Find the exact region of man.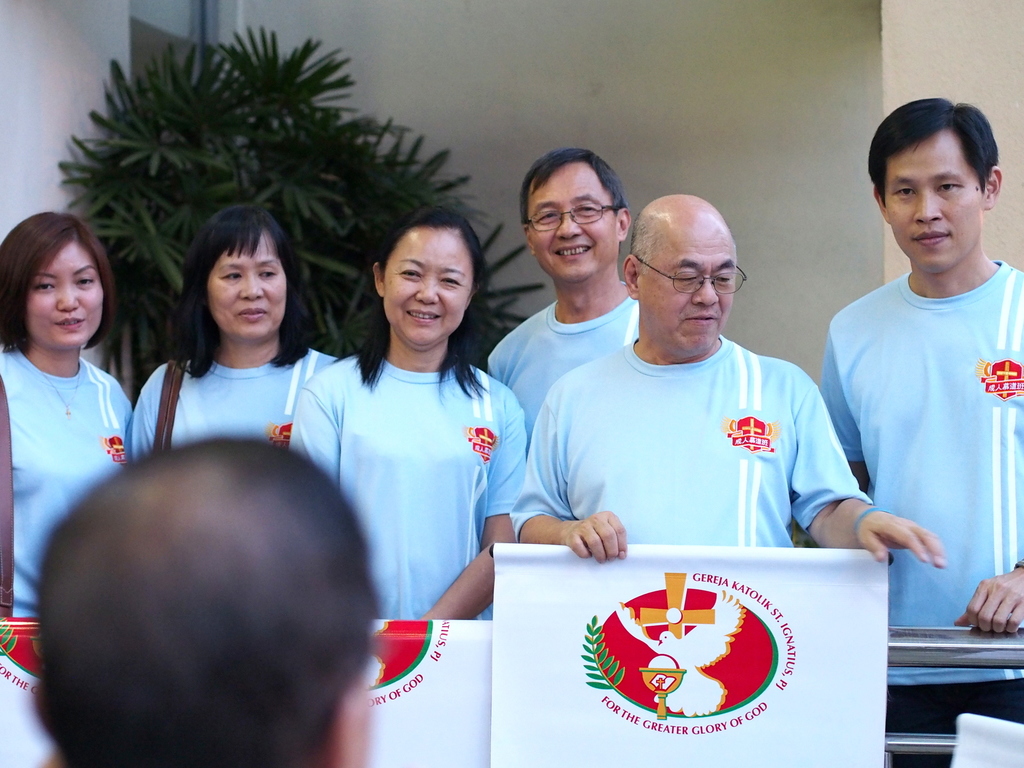
Exact region: left=486, top=147, right=646, bottom=446.
